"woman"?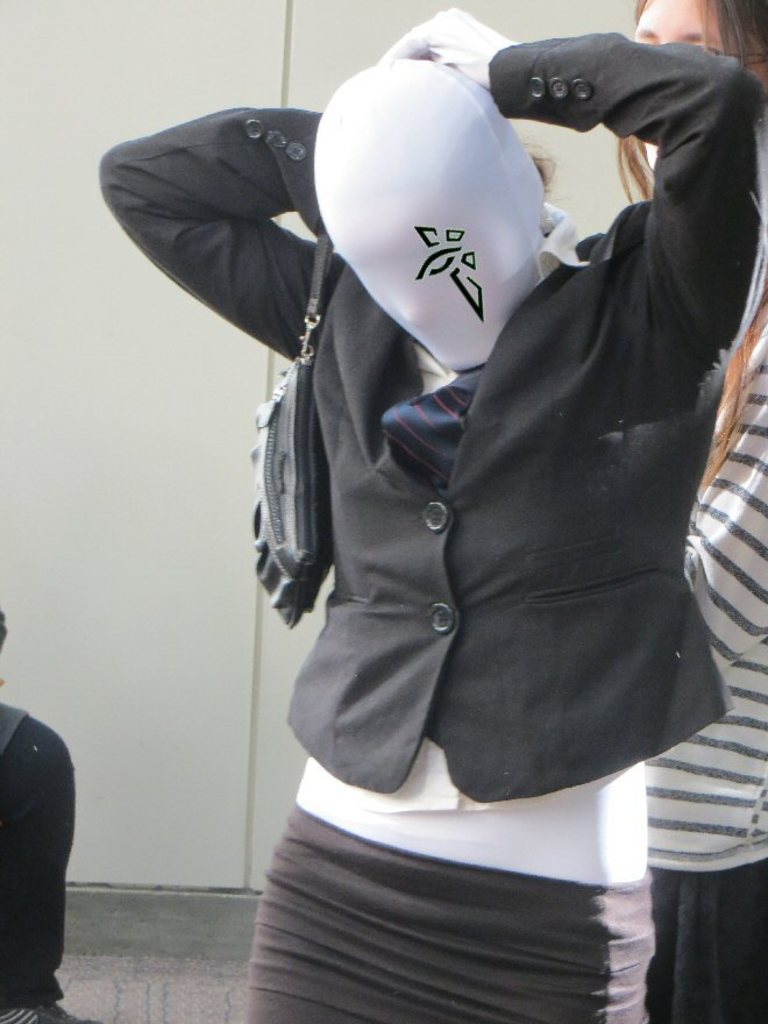
646:0:767:1023
